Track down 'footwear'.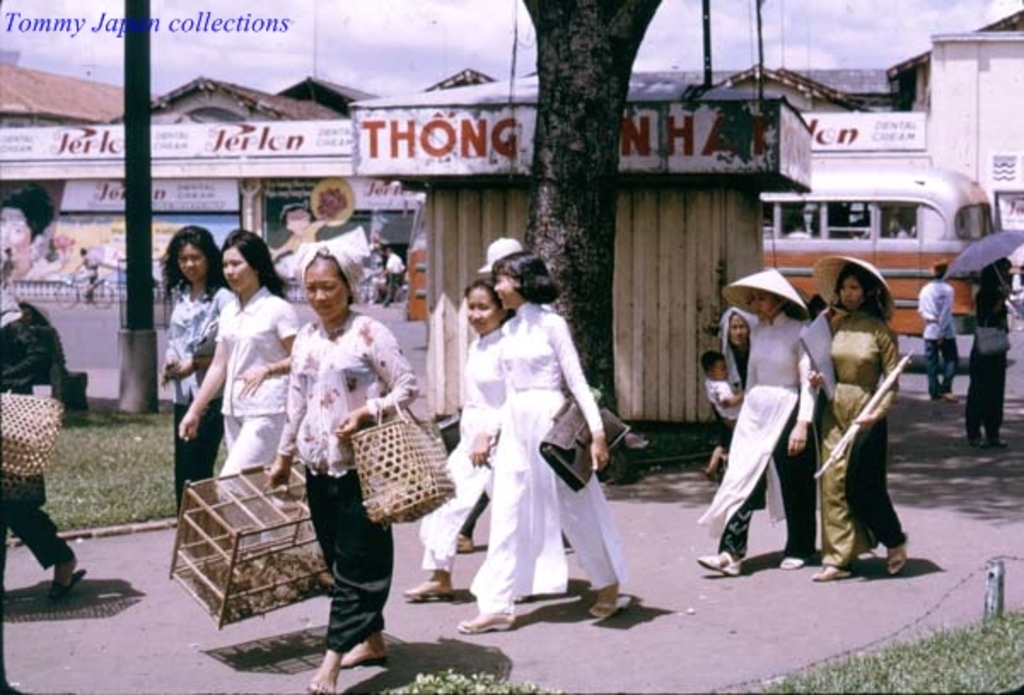
Tracked to pyautogui.locateOnScreen(589, 598, 638, 618).
